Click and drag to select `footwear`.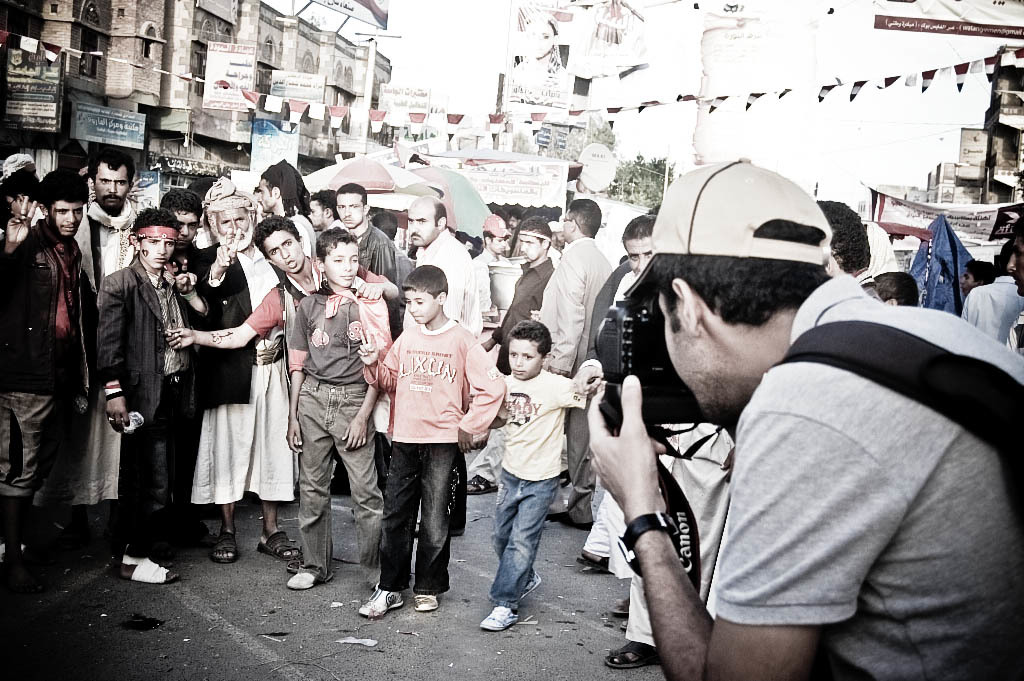
Selection: x1=599 y1=636 x2=656 y2=674.
